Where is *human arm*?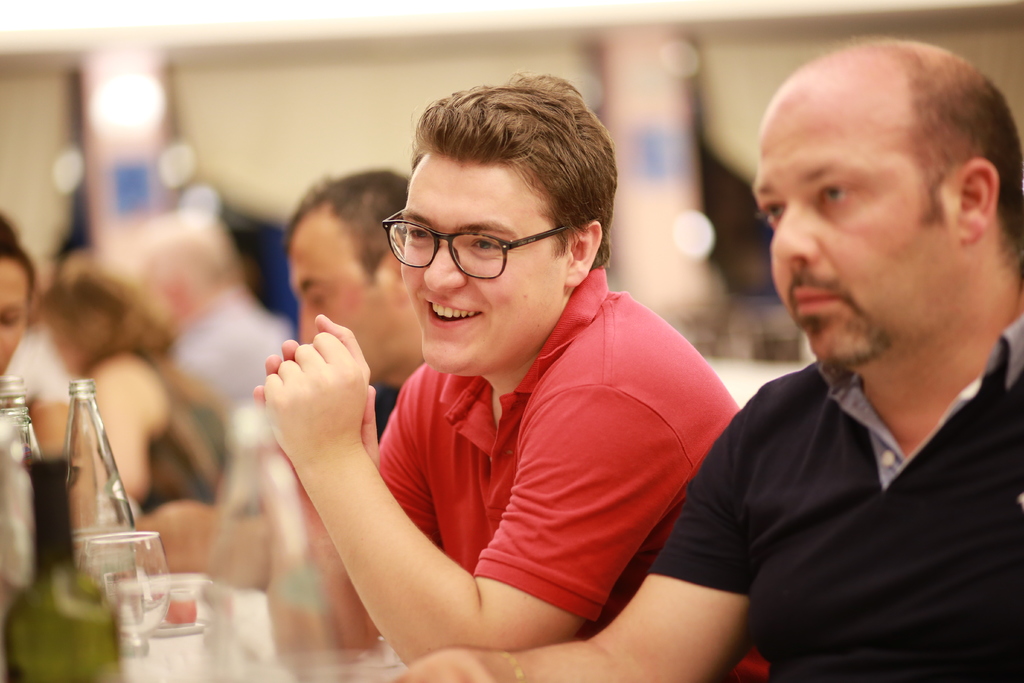
(386, 375, 829, 682).
